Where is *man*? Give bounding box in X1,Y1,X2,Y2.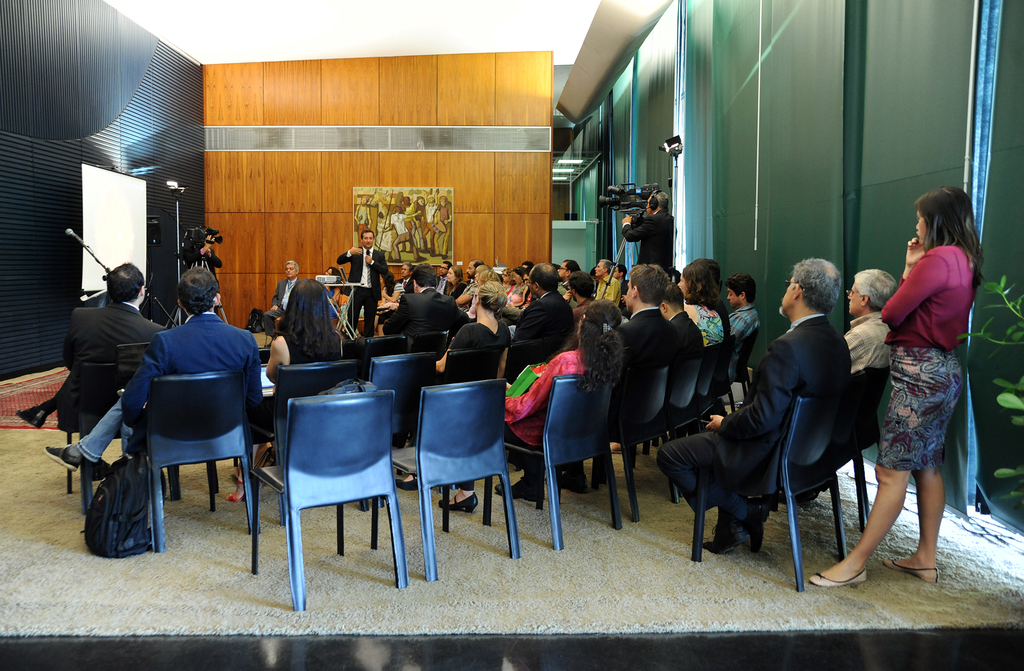
495,263,673,501.
